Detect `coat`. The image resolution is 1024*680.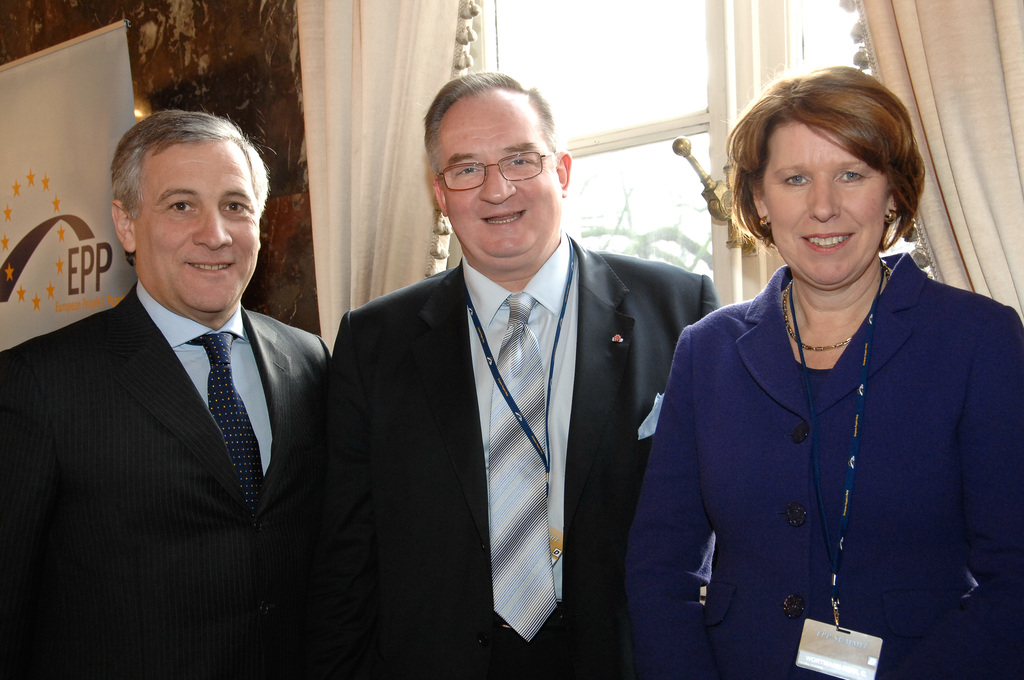
(0, 282, 321, 679).
